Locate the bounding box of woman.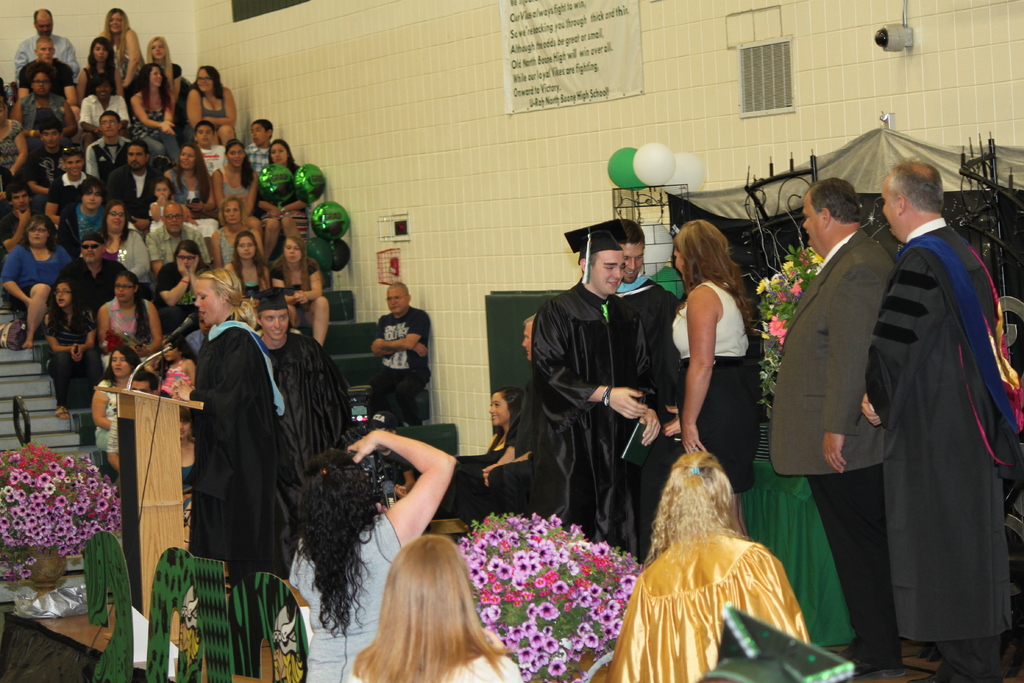
Bounding box: <box>611,420,831,663</box>.
